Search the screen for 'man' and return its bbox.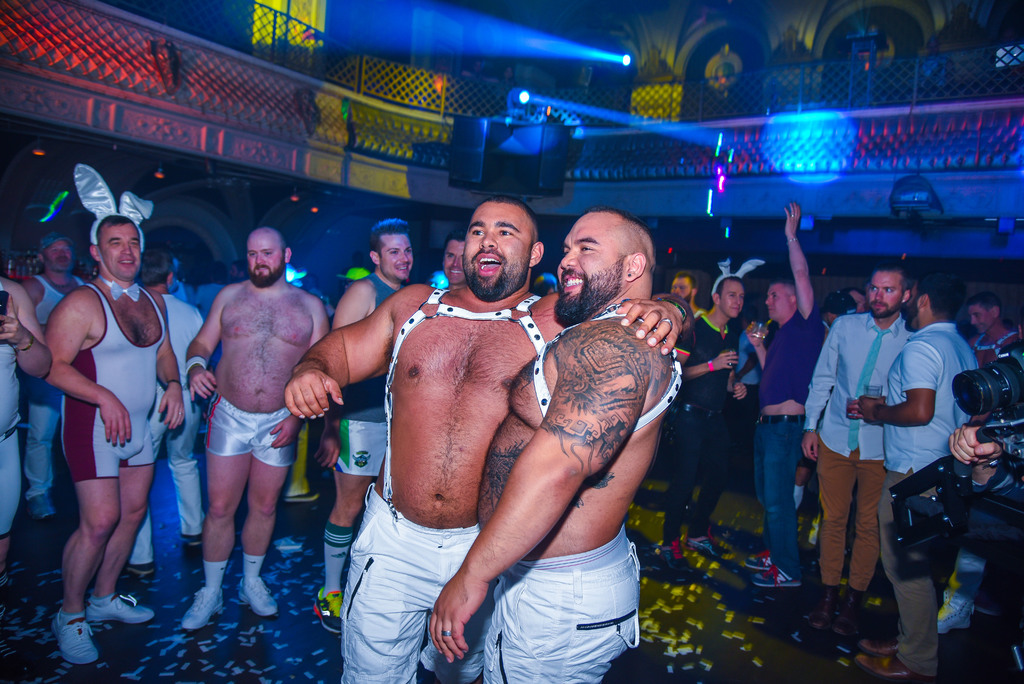
Found: bbox(424, 204, 684, 683).
